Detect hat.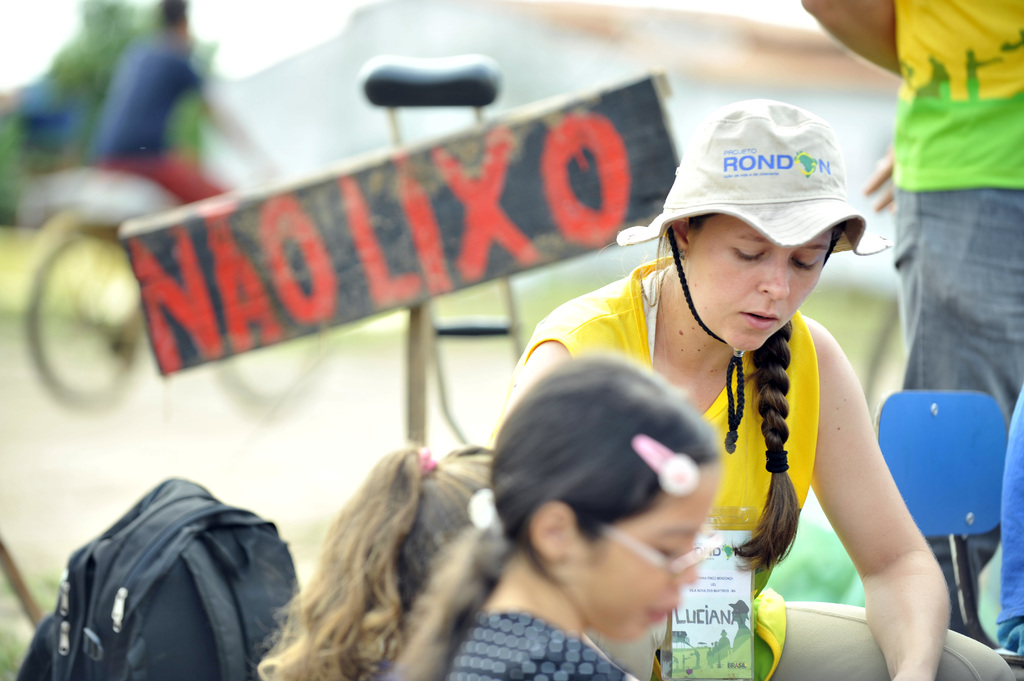
Detected at <region>616, 95, 891, 450</region>.
